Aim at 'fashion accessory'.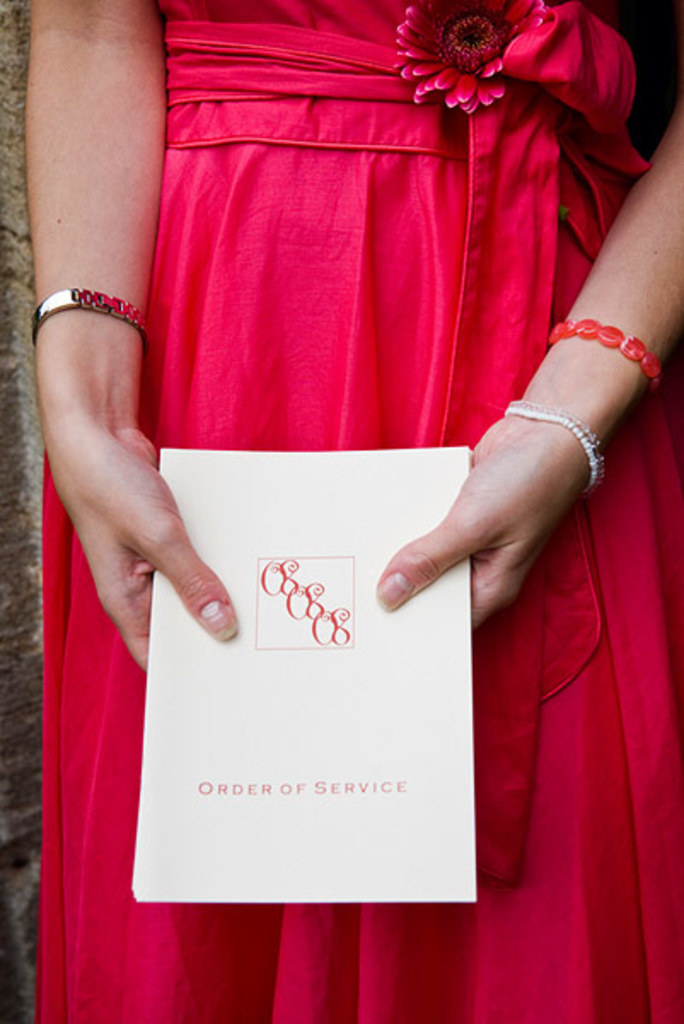
Aimed at x1=29 y1=290 x2=147 y2=335.
